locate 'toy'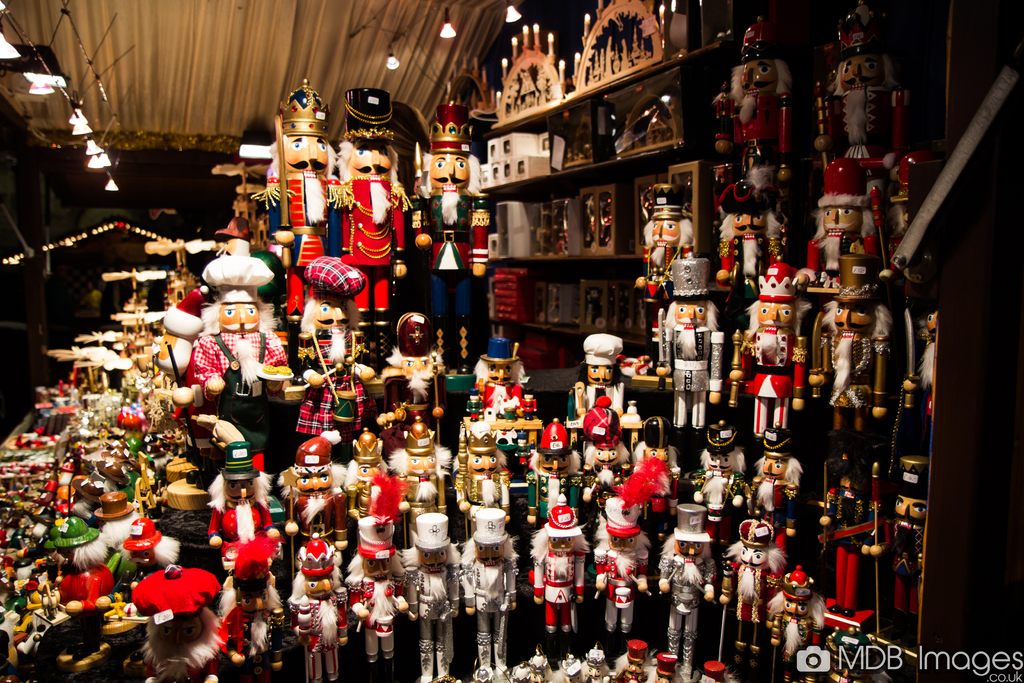
select_region(346, 518, 422, 680)
